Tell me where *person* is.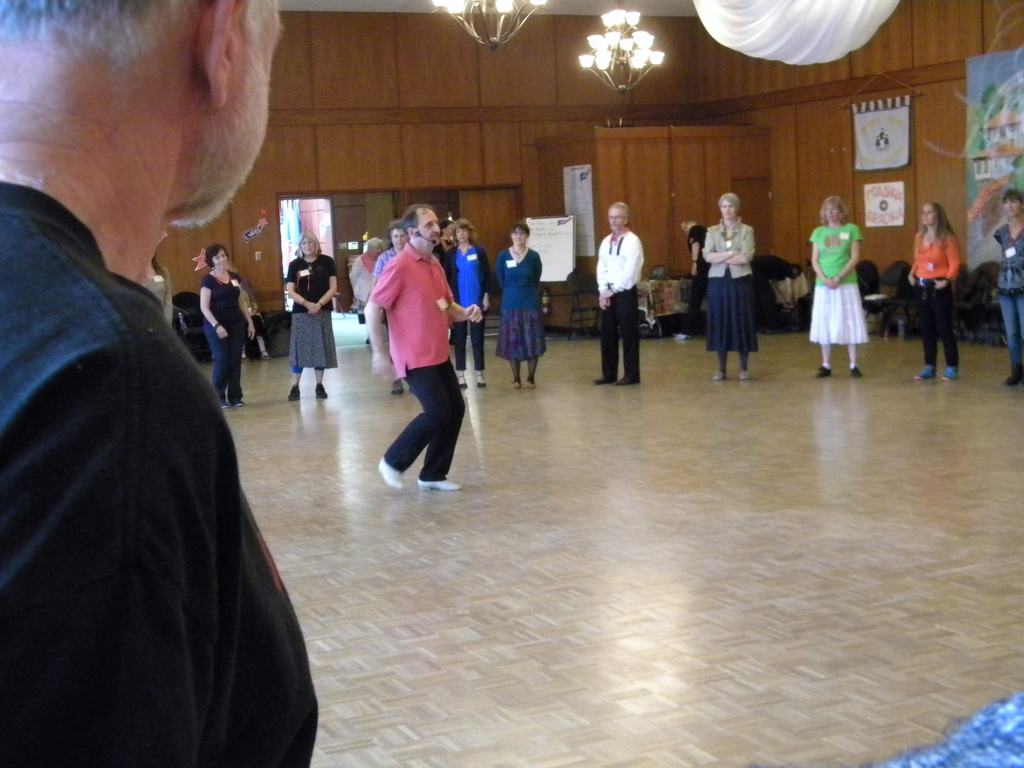
*person* is at locate(492, 219, 541, 391).
